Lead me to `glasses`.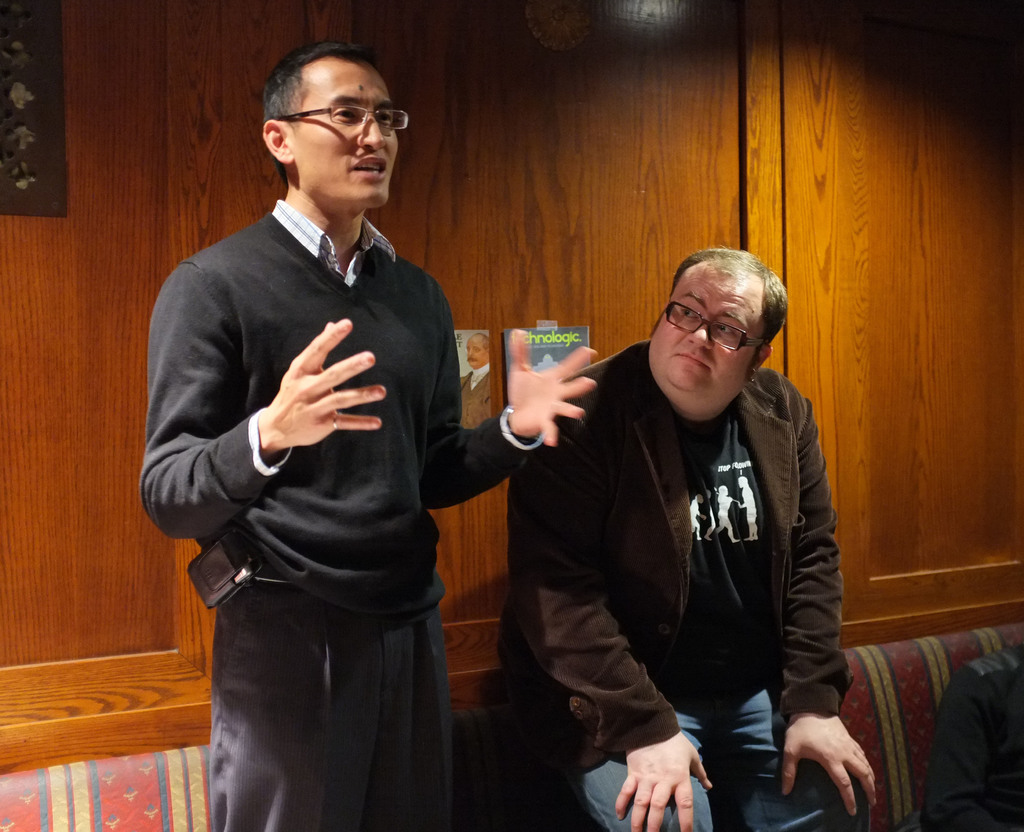
Lead to pyautogui.locateOnScreen(278, 103, 414, 133).
